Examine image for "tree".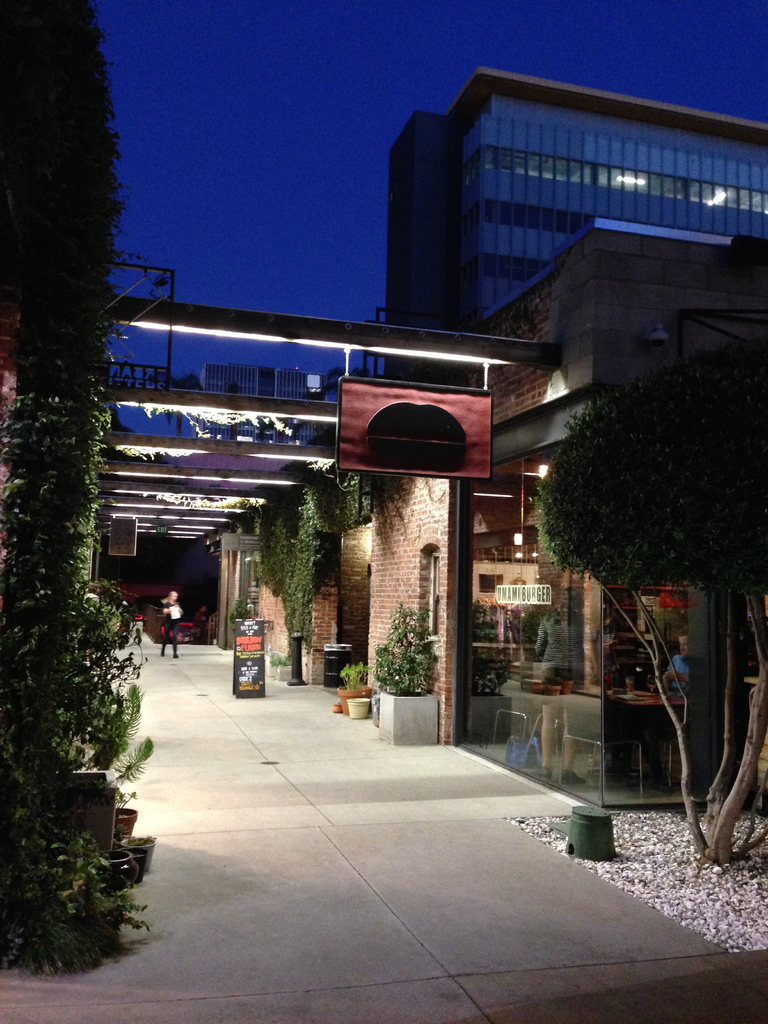
Examination result: Rect(526, 330, 767, 865).
